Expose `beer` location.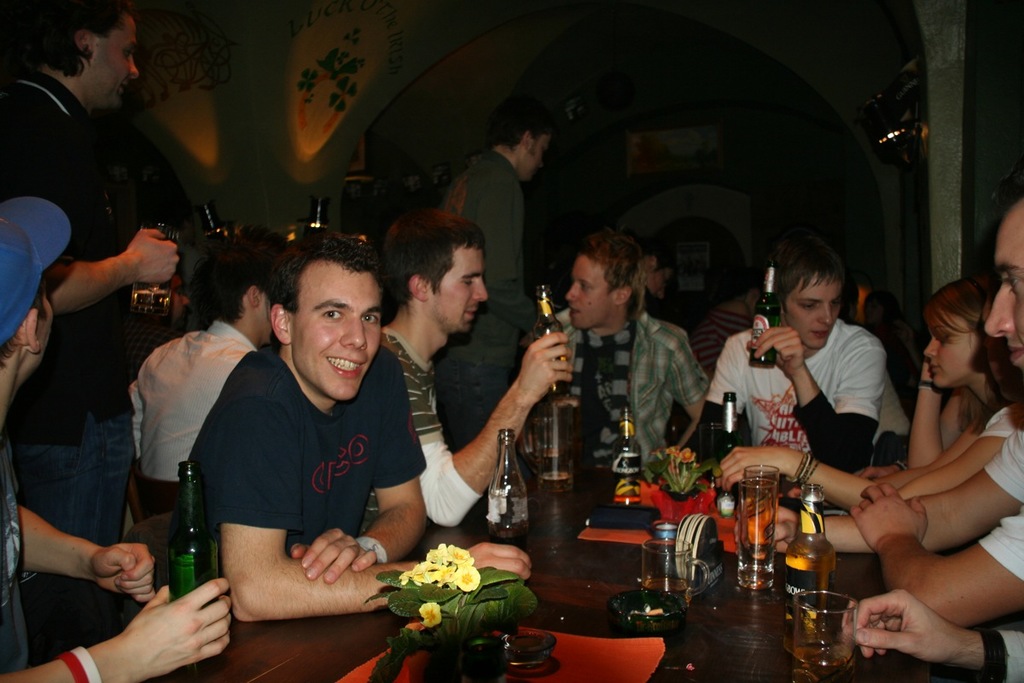
Exposed at select_region(735, 482, 783, 595).
